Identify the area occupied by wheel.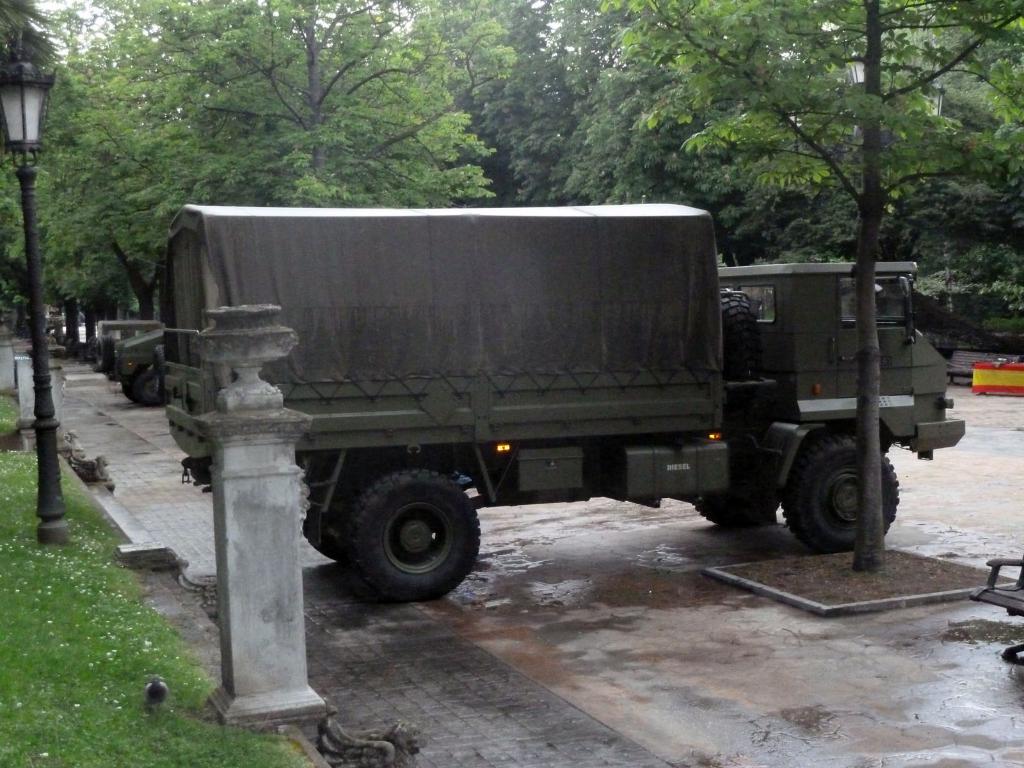
Area: pyautogui.locateOnScreen(324, 468, 484, 605).
